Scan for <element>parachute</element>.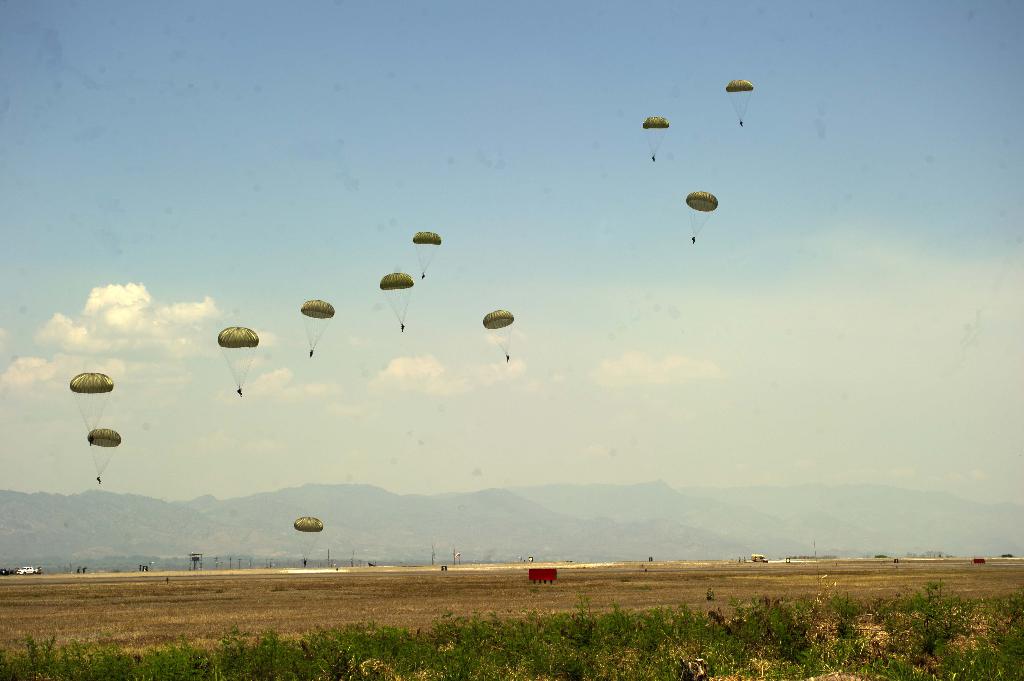
Scan result: detection(682, 193, 721, 244).
